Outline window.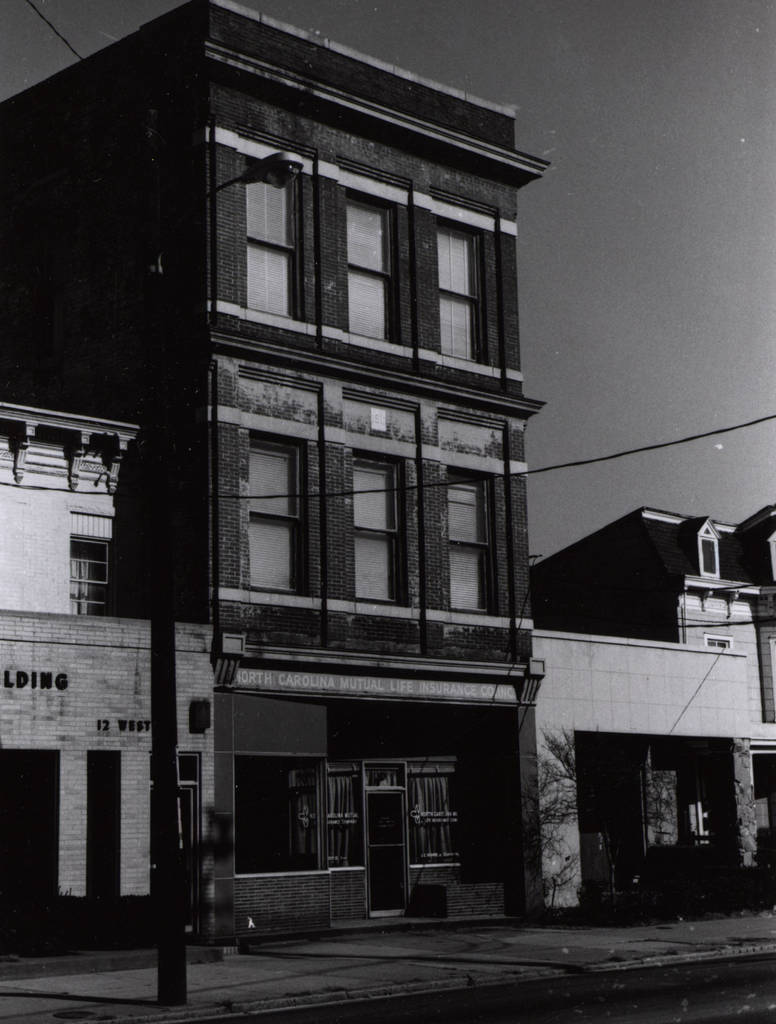
Outline: region(699, 511, 727, 583).
